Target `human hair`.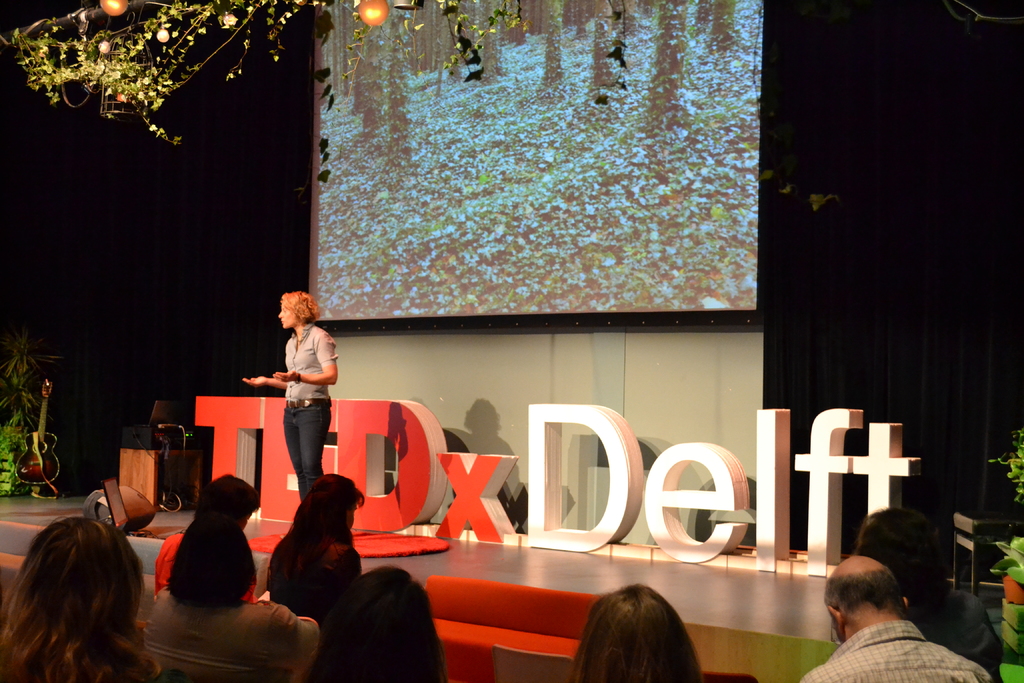
Target region: {"left": 281, "top": 290, "right": 323, "bottom": 324}.
